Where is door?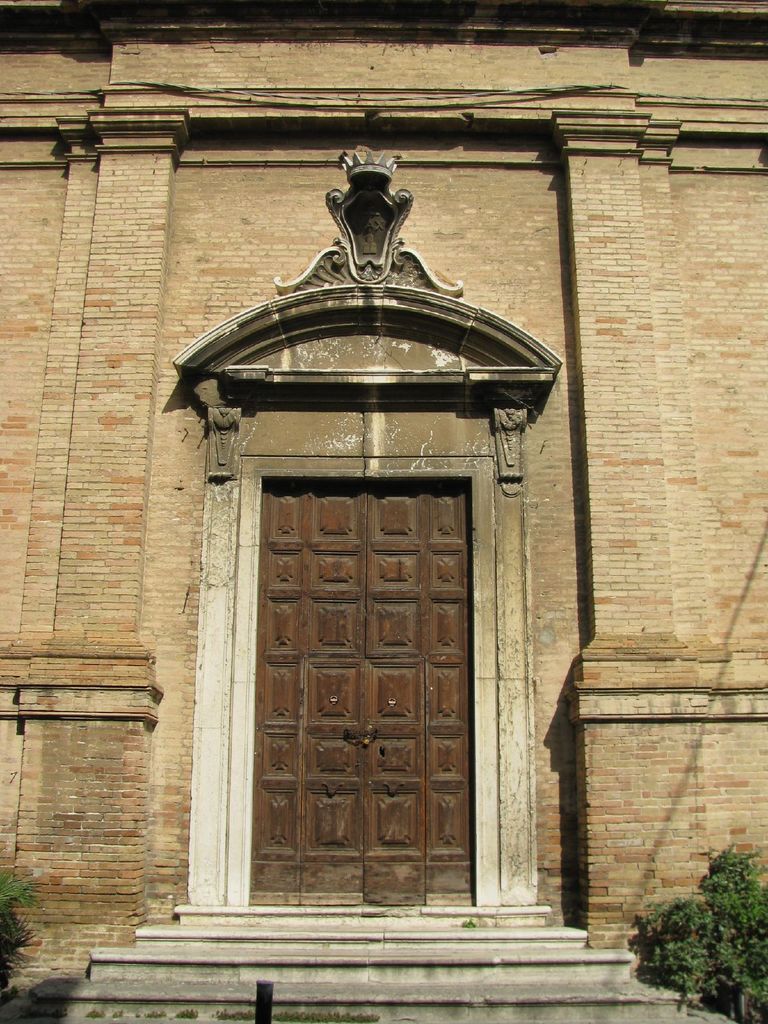
[243,408,499,917].
